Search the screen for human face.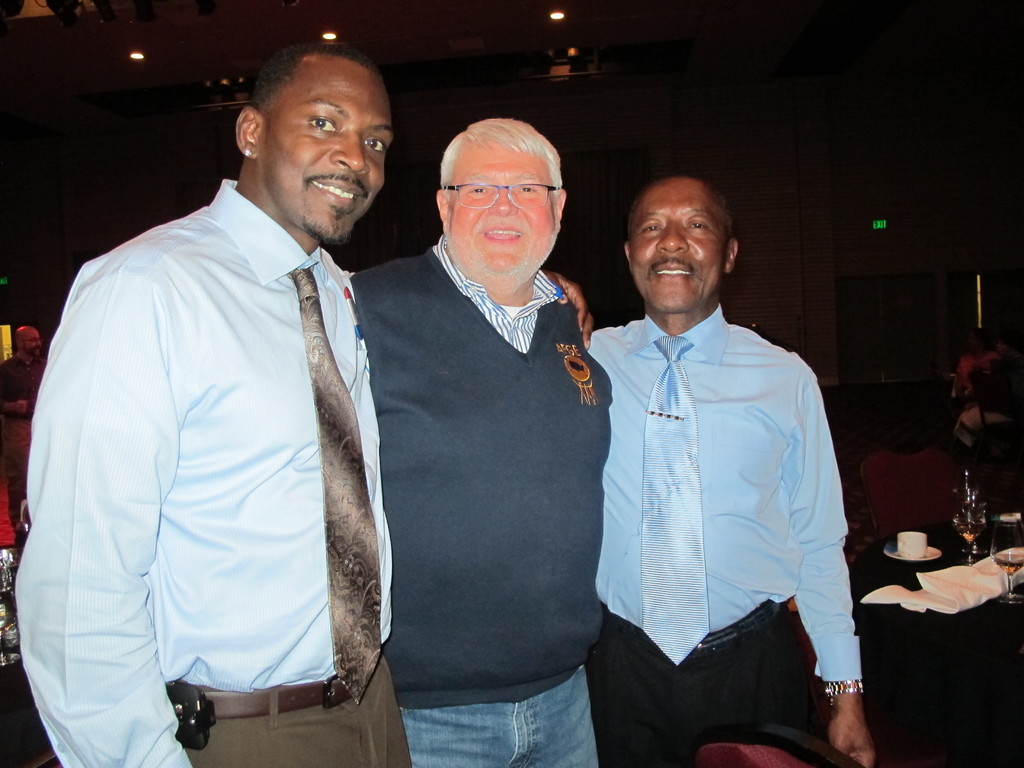
Found at l=256, t=54, r=399, b=246.
